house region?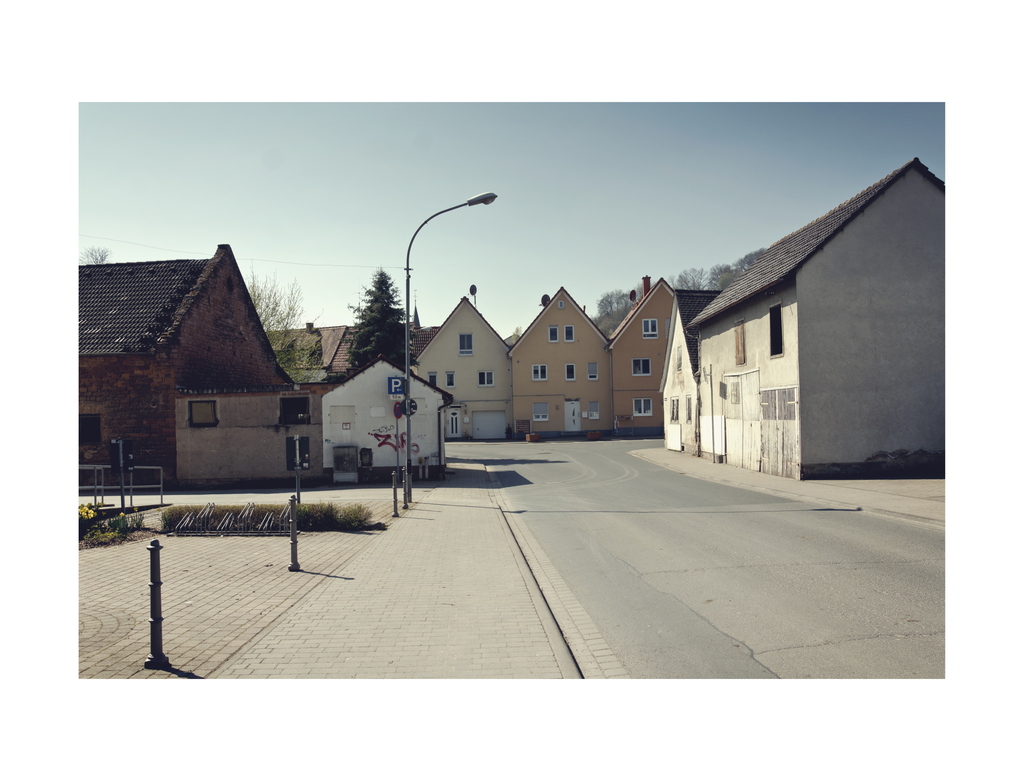
504:272:612:444
